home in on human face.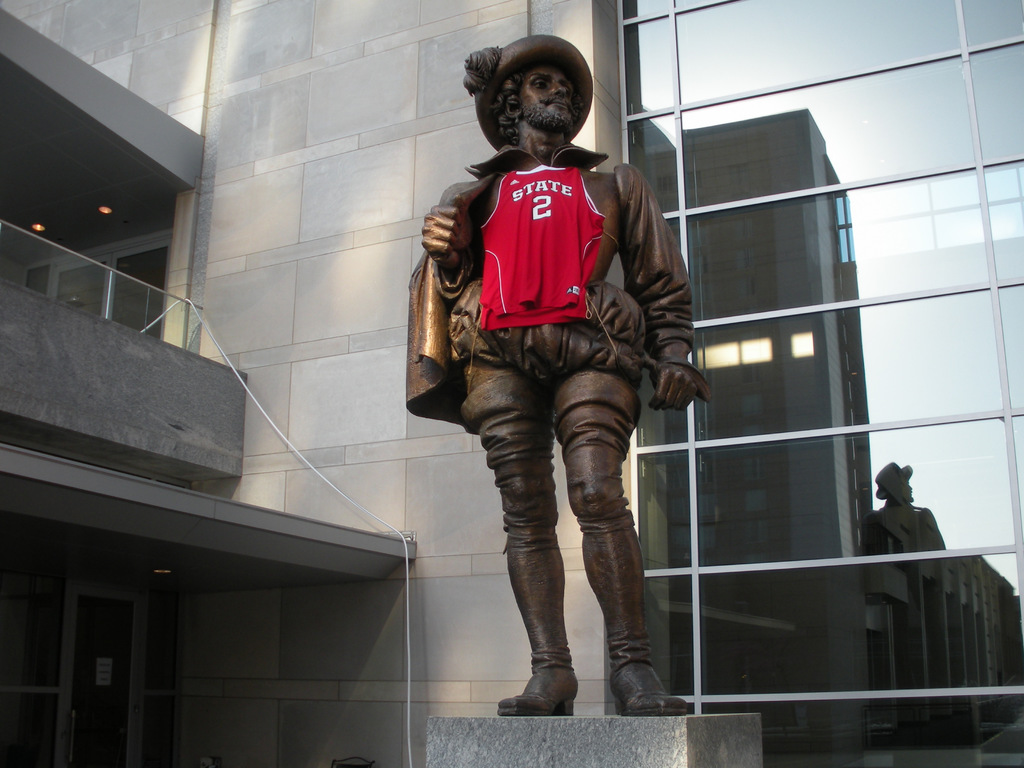
Homed in at locate(518, 67, 575, 125).
